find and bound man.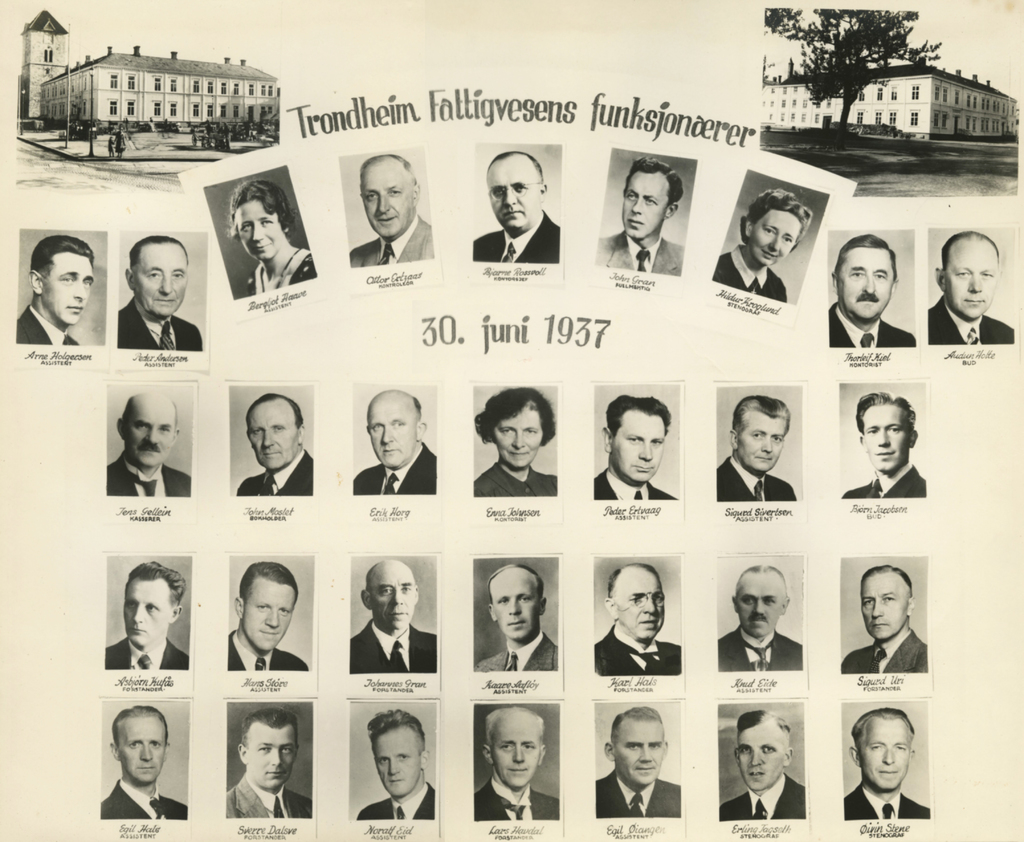
Bound: [left=723, top=562, right=802, bottom=670].
